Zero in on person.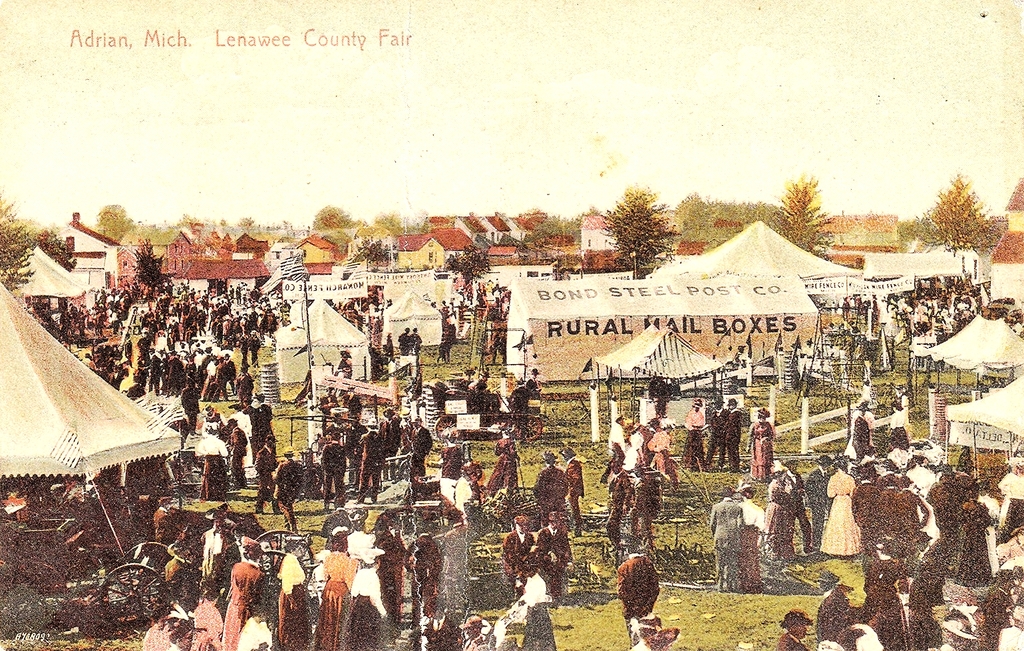
Zeroed in: bbox(216, 550, 263, 644).
